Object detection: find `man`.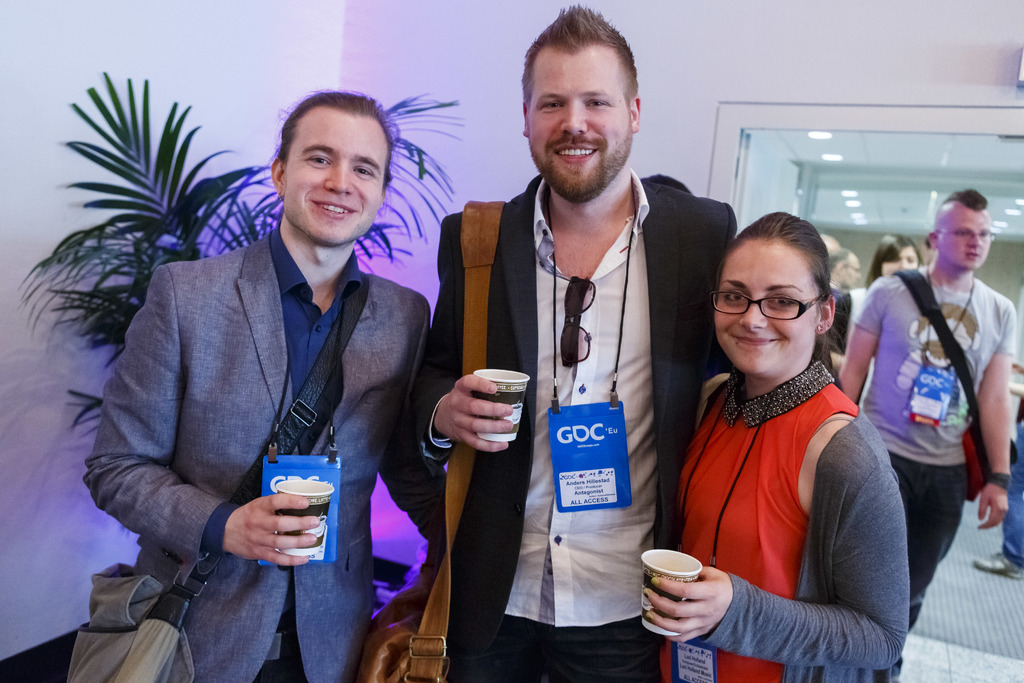
{"x1": 836, "y1": 186, "x2": 1014, "y2": 637}.
